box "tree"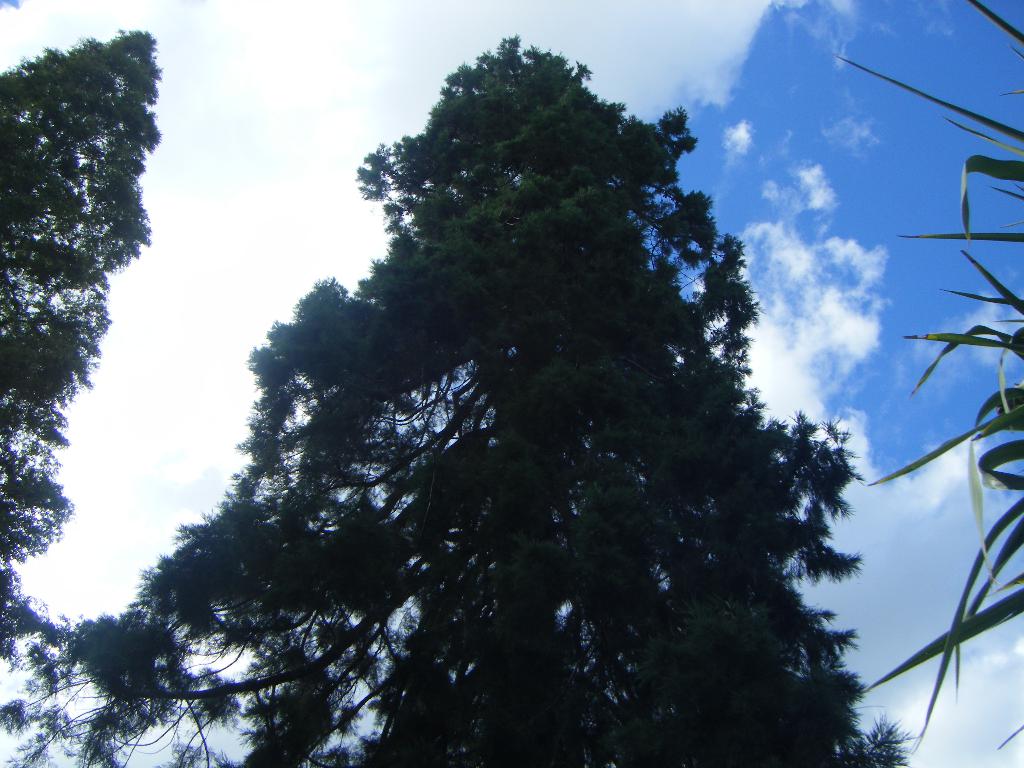
Rect(0, 28, 162, 664)
